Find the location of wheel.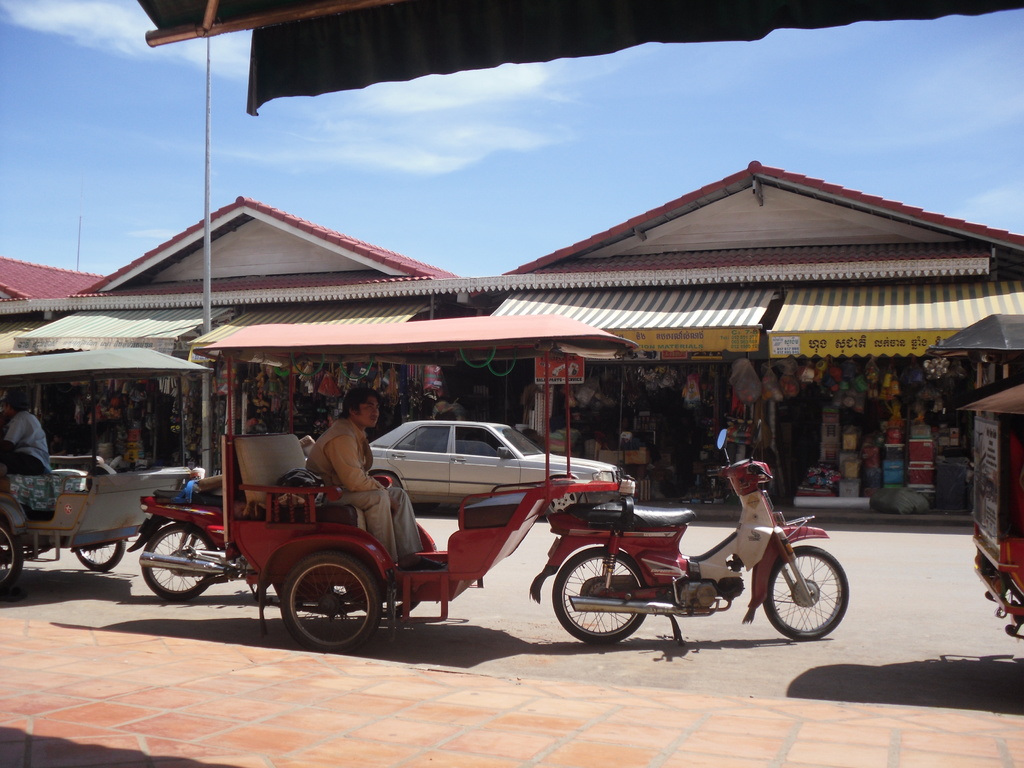
Location: l=0, t=523, r=24, b=594.
